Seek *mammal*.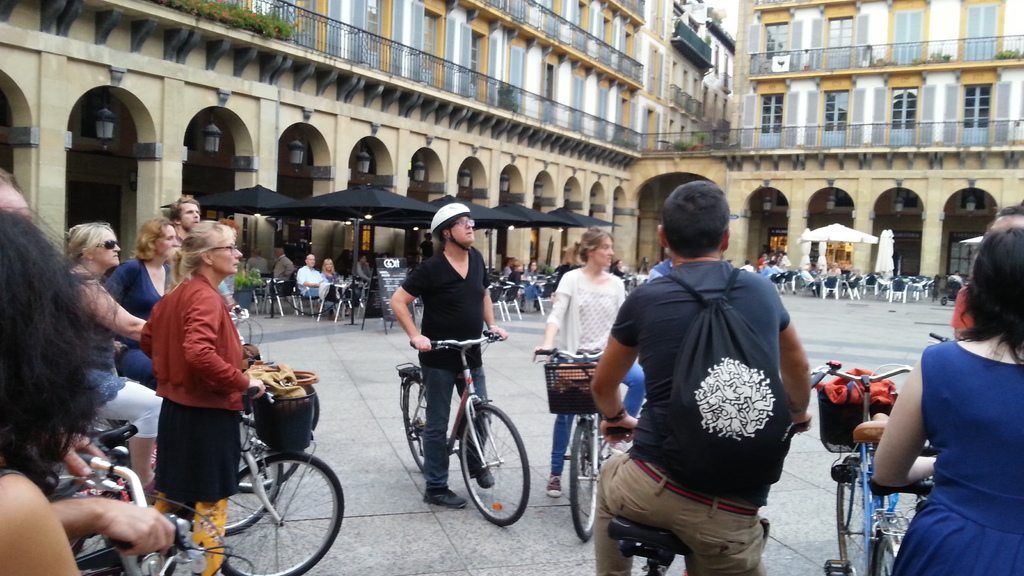
<box>870,224,1023,575</box>.
